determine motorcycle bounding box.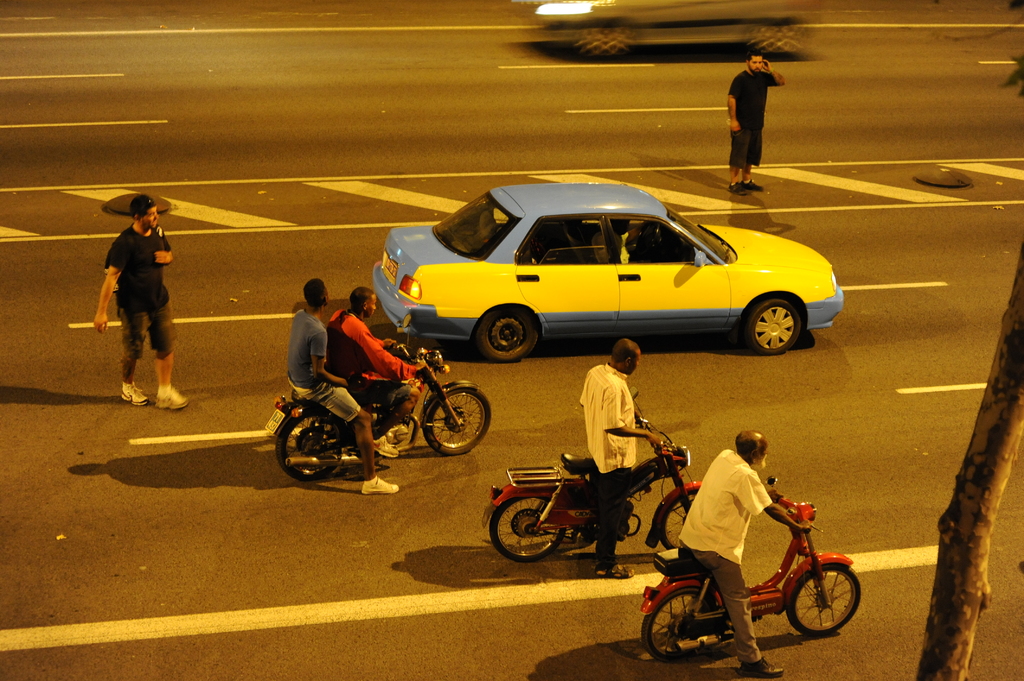
Determined: 292:332:491:481.
